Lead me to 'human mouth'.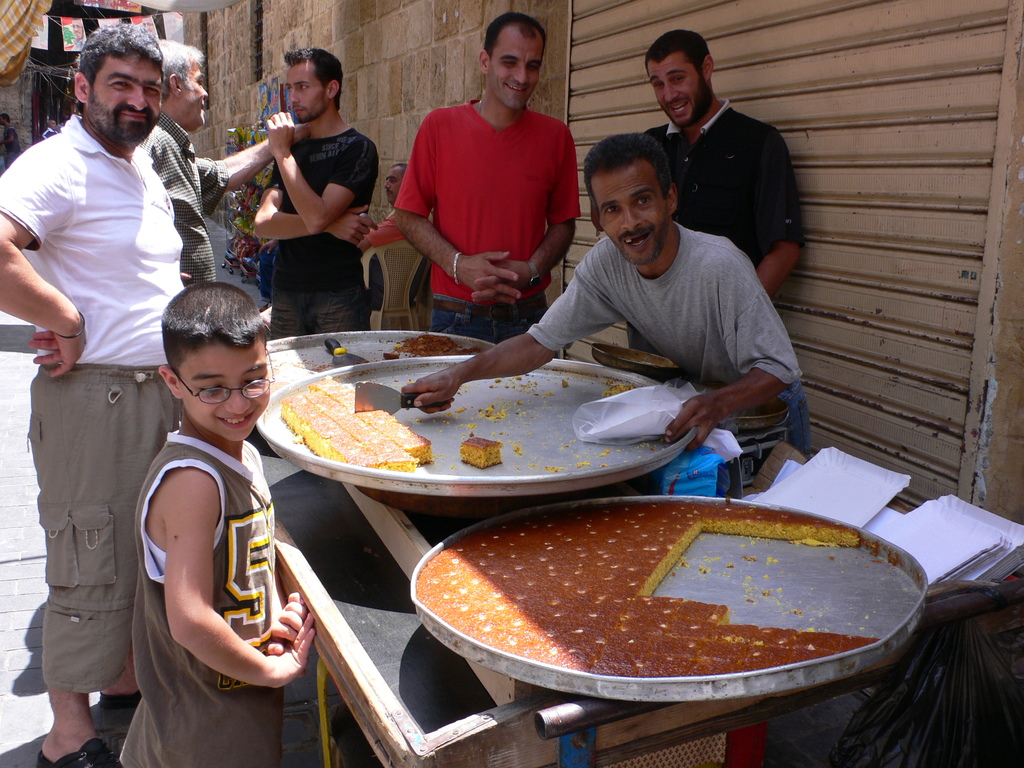
Lead to x1=218, y1=409, x2=253, y2=428.
